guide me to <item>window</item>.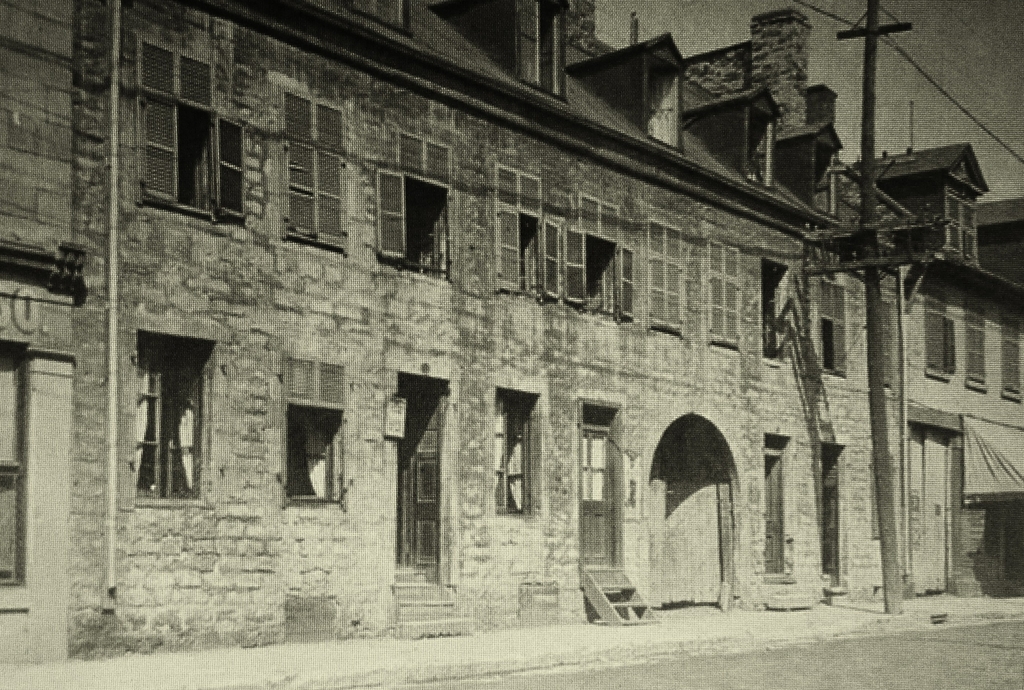
Guidance: (0,340,36,613).
